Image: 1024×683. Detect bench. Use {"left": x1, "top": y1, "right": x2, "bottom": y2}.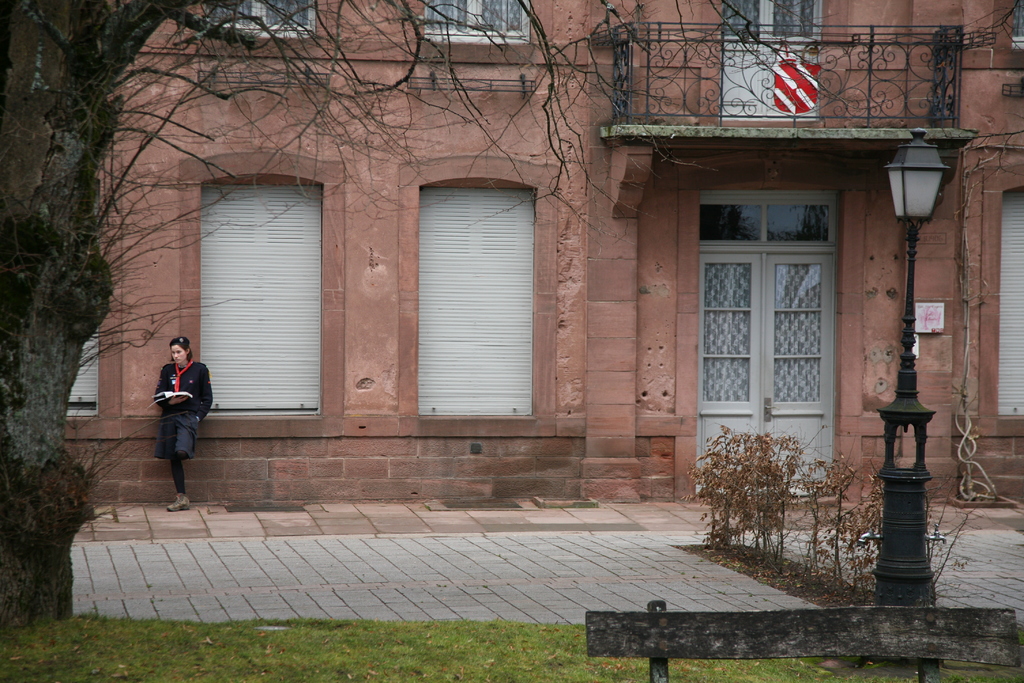
{"left": 586, "top": 598, "right": 1022, "bottom": 682}.
